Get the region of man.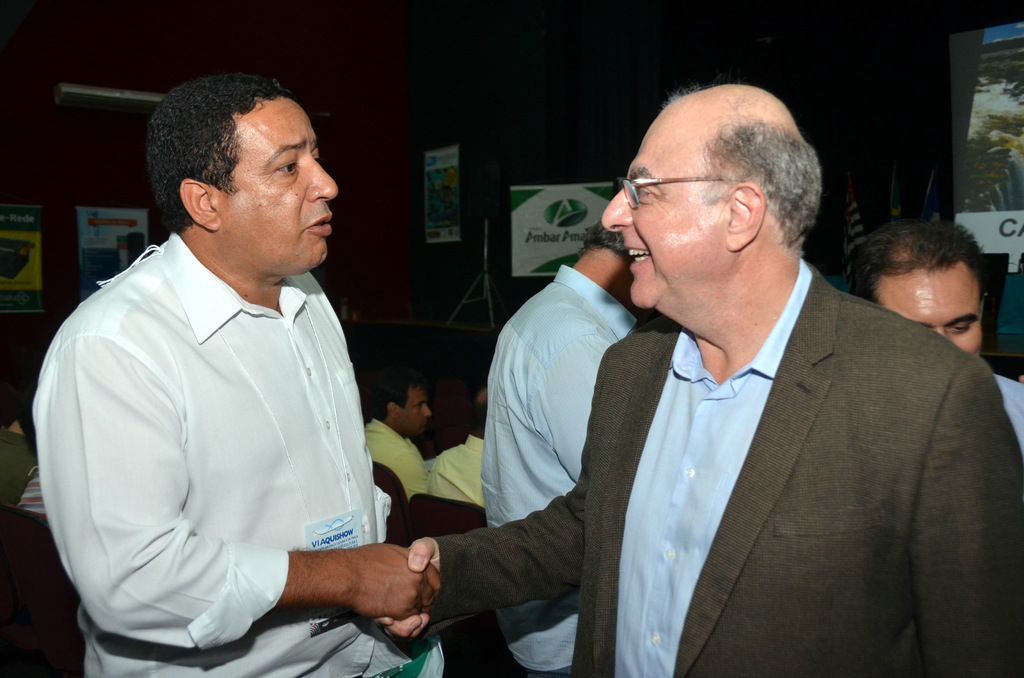
bbox(362, 372, 436, 504).
